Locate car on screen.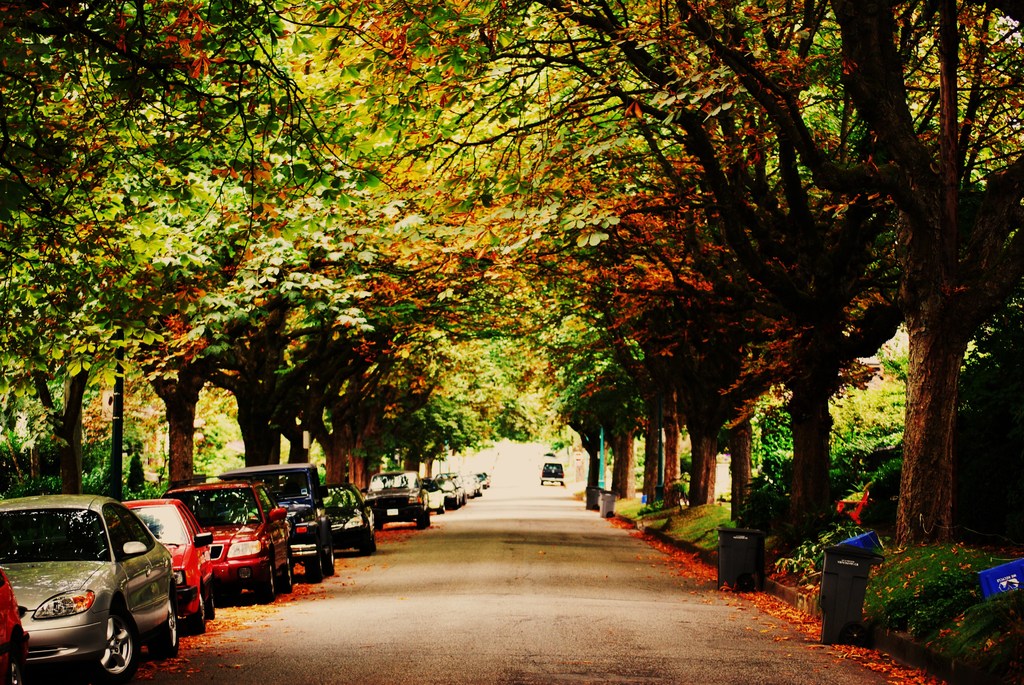
On screen at [left=543, top=454, right=557, bottom=463].
